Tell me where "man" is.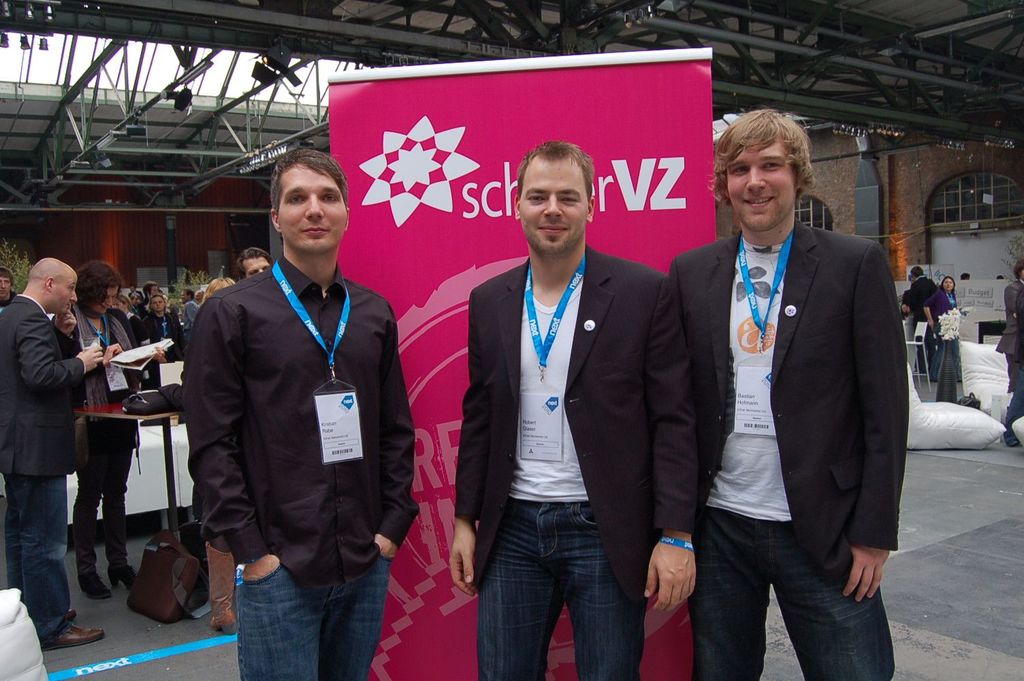
"man" is at locate(178, 148, 412, 680).
